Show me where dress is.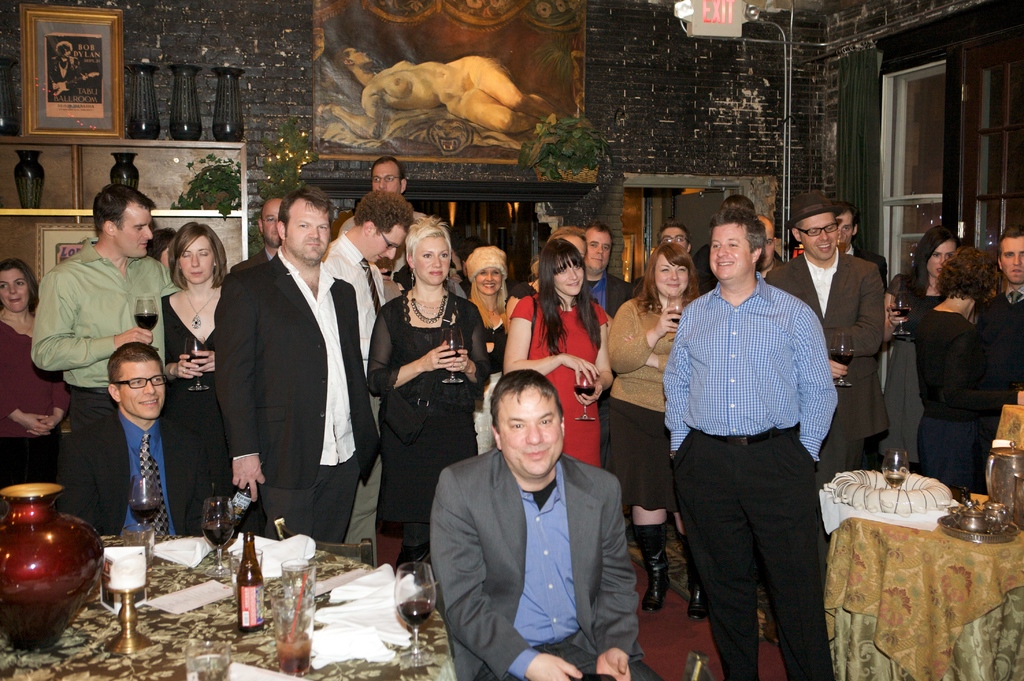
dress is at [left=510, top=293, right=607, bottom=466].
